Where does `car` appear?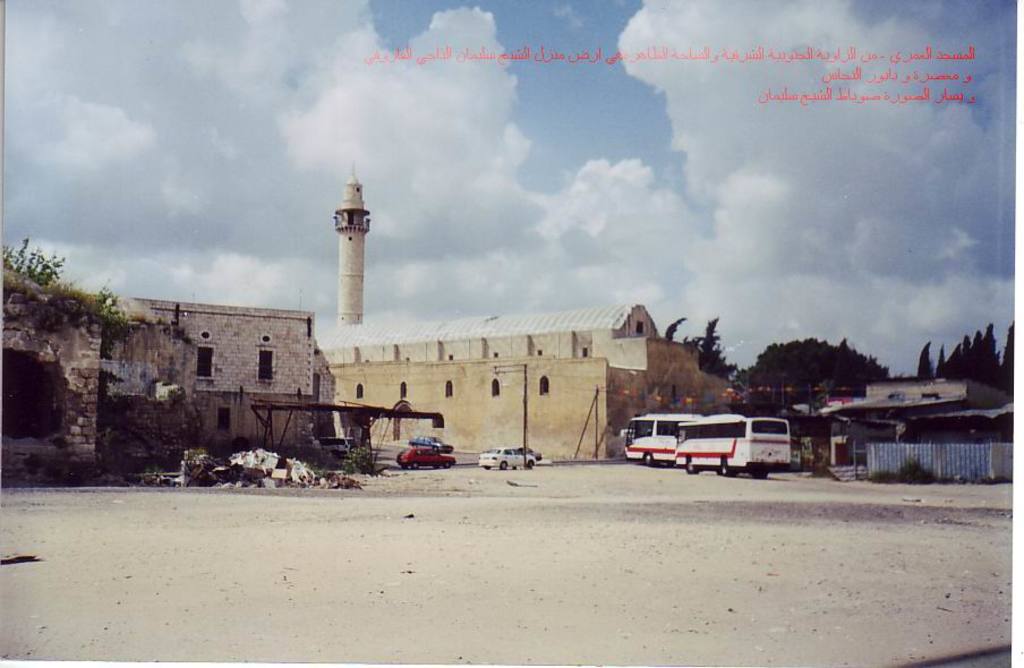
Appears at [409, 434, 454, 451].
